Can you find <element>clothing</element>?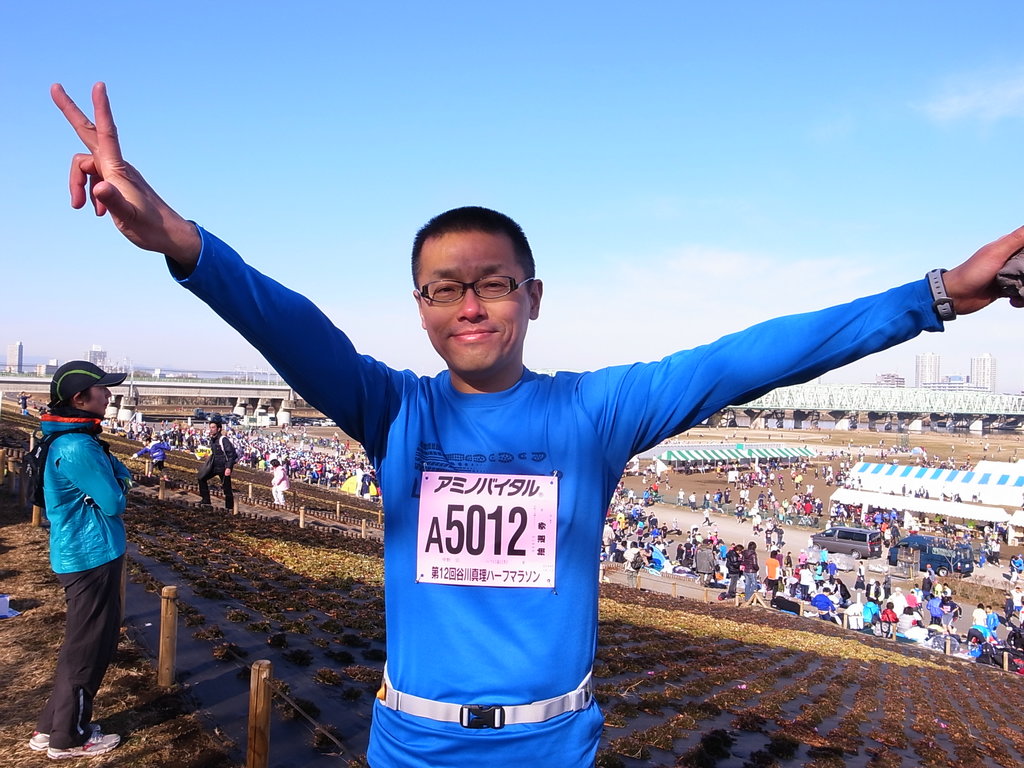
Yes, bounding box: bbox=(29, 382, 133, 726).
